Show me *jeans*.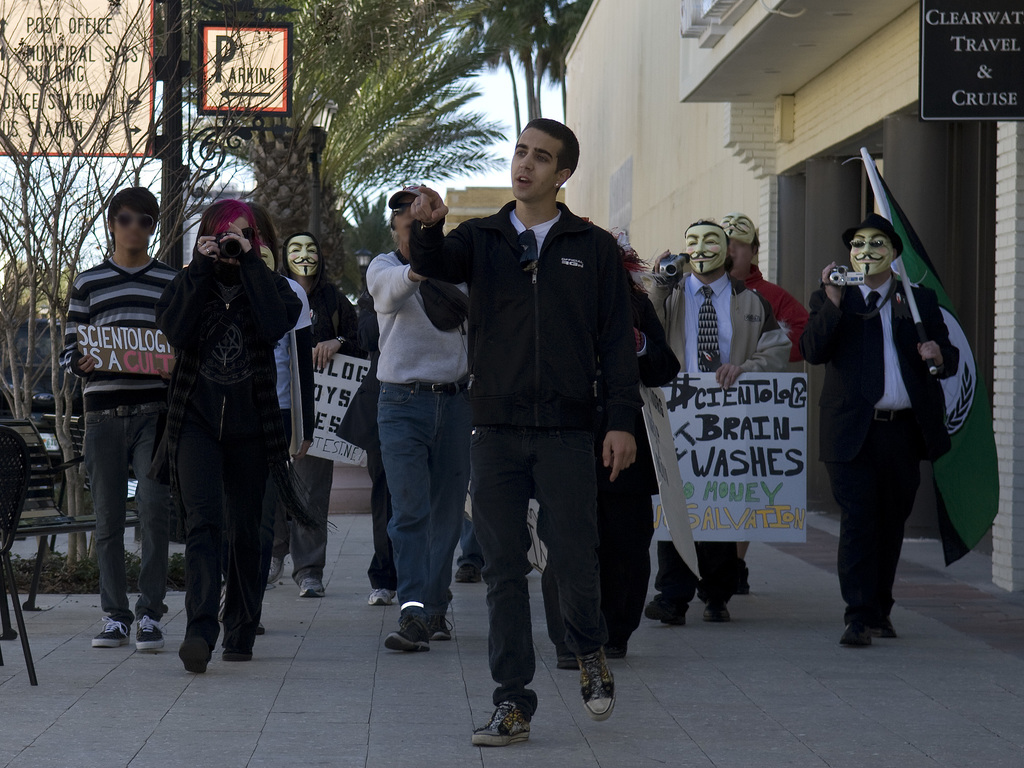
*jeans* is here: BBox(87, 399, 170, 623).
